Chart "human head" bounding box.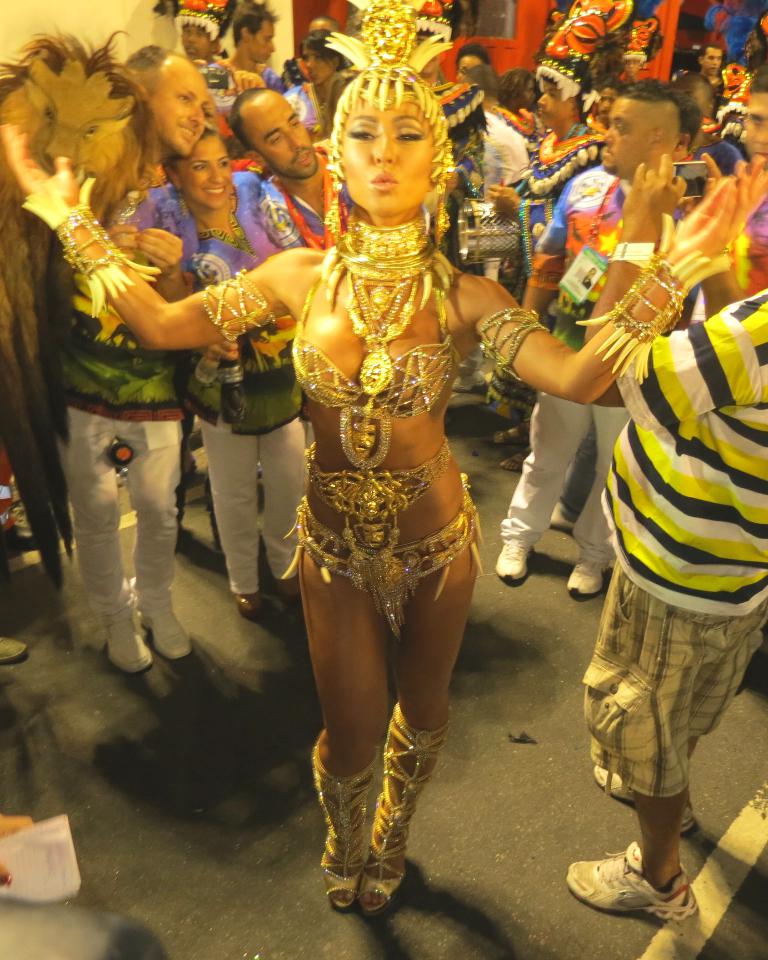
Charted: 599/74/680/182.
